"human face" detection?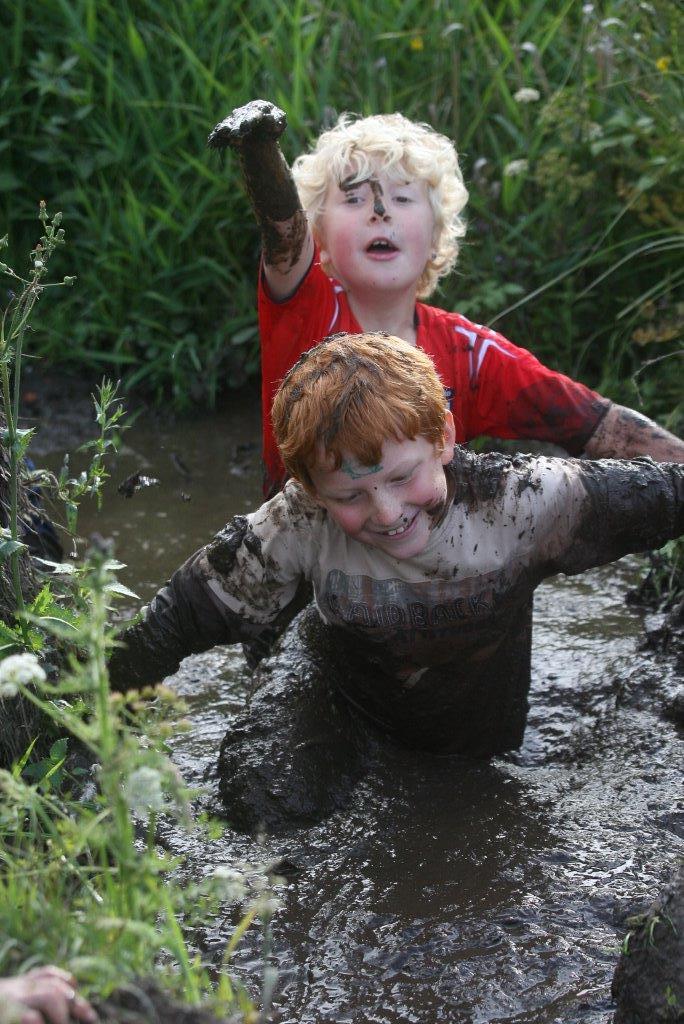
Rect(311, 437, 448, 554)
